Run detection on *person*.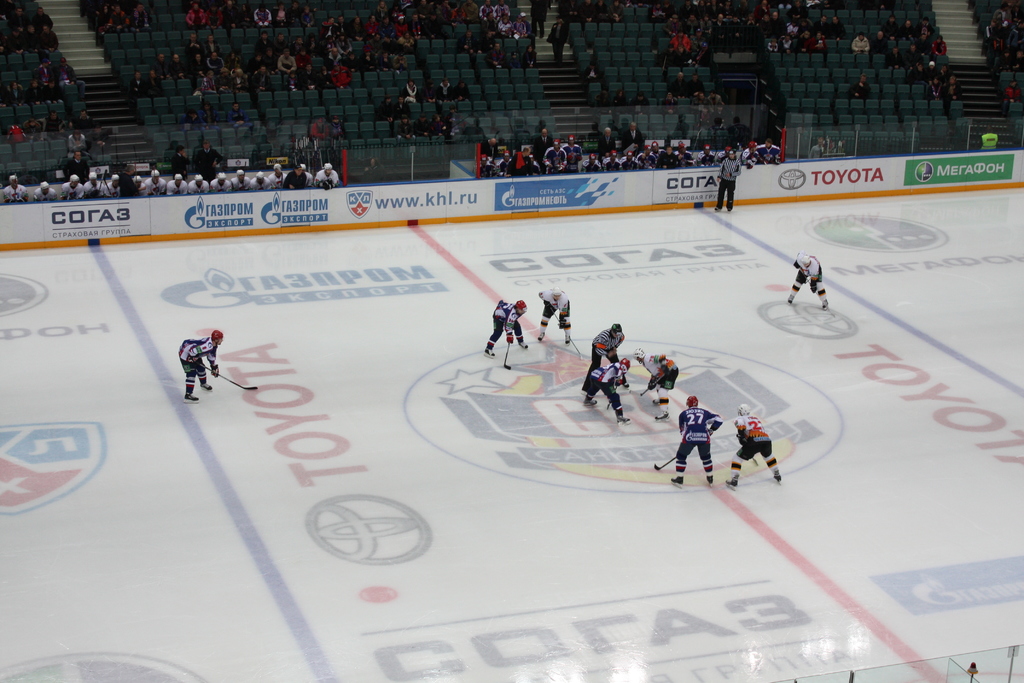
Result: locate(709, 147, 738, 217).
